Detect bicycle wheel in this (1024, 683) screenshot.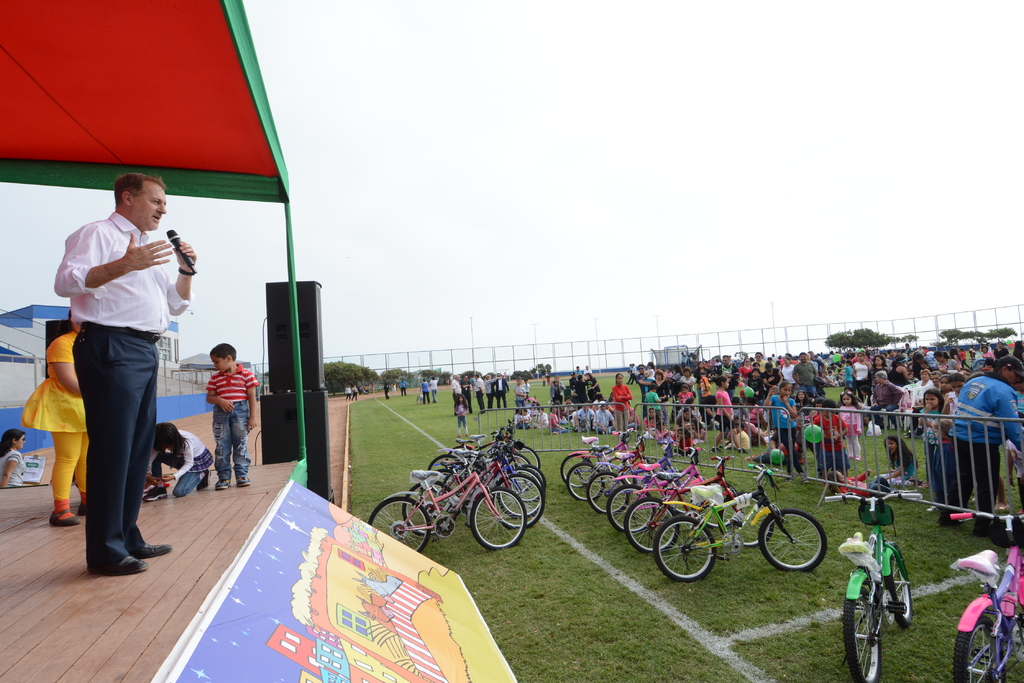
Detection: rect(465, 485, 532, 560).
